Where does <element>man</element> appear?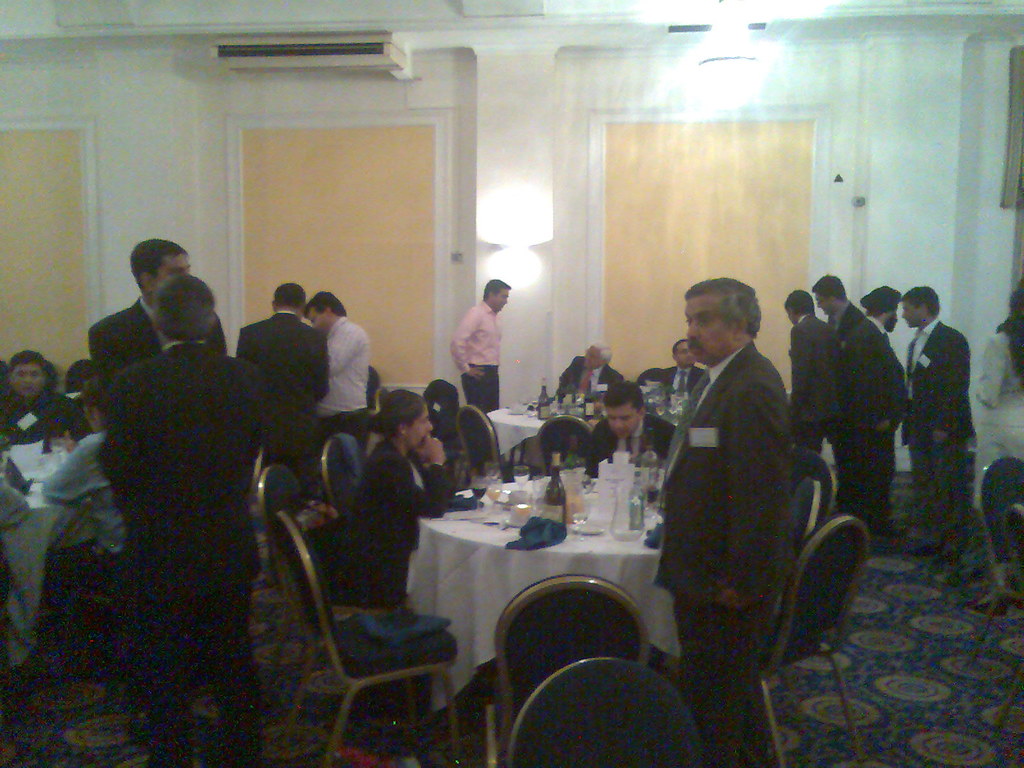
Appears at [824,265,908,498].
